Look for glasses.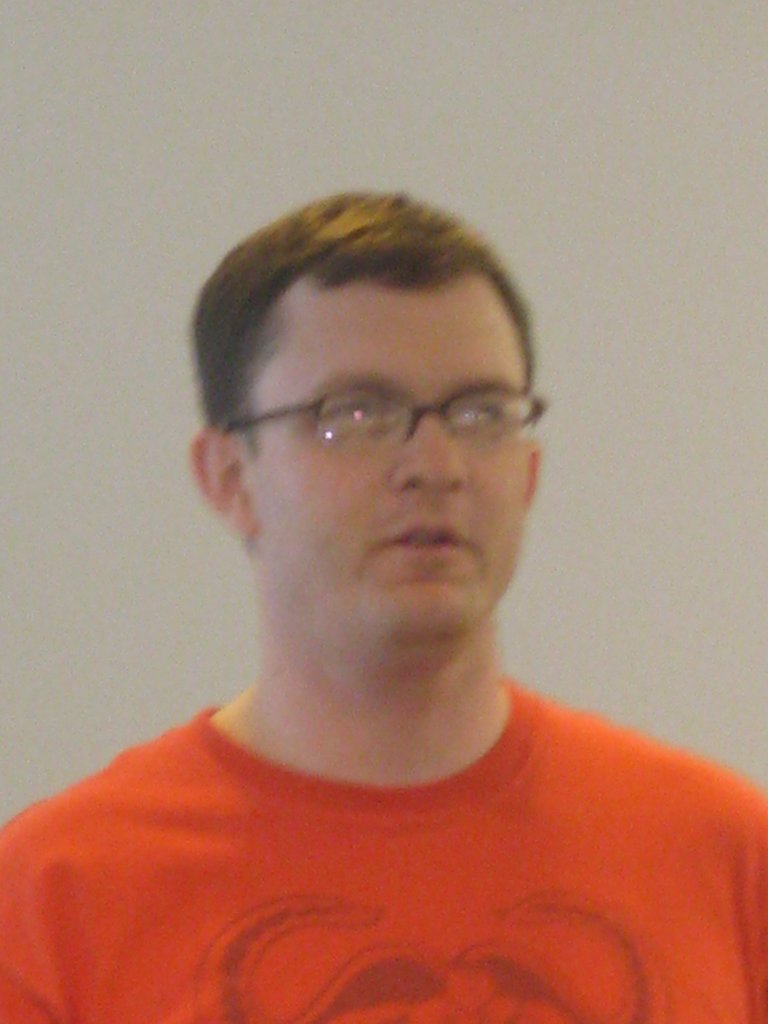
Found: 219/382/544/449.
